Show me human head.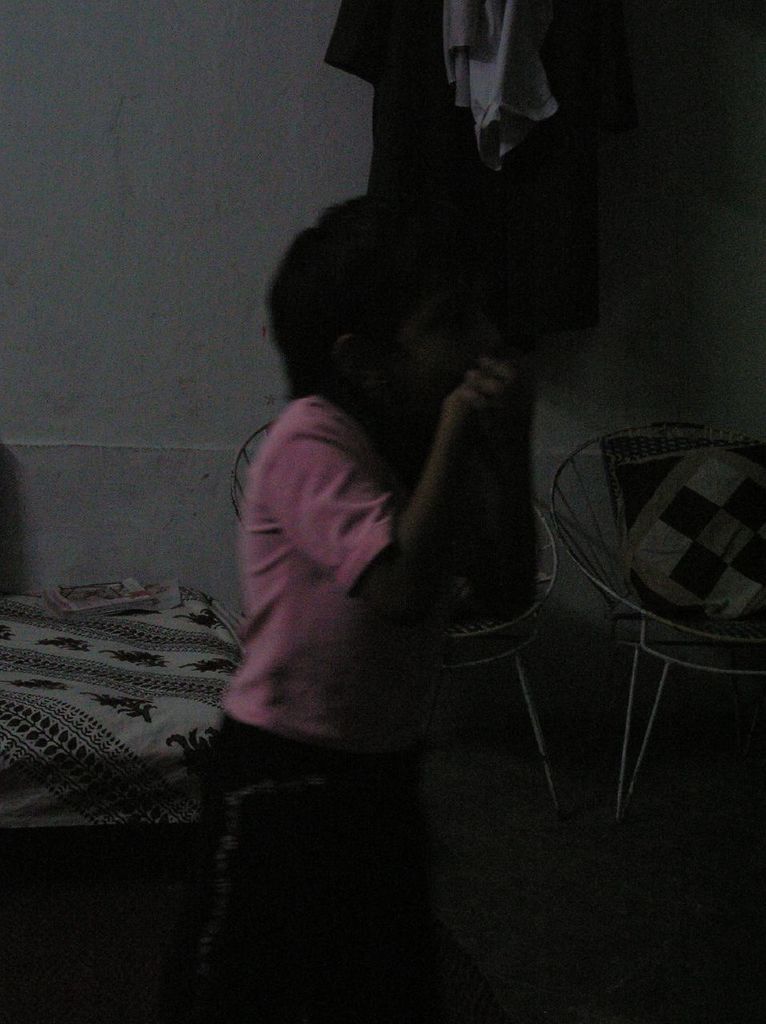
human head is here: {"x1": 267, "y1": 193, "x2": 484, "y2": 429}.
